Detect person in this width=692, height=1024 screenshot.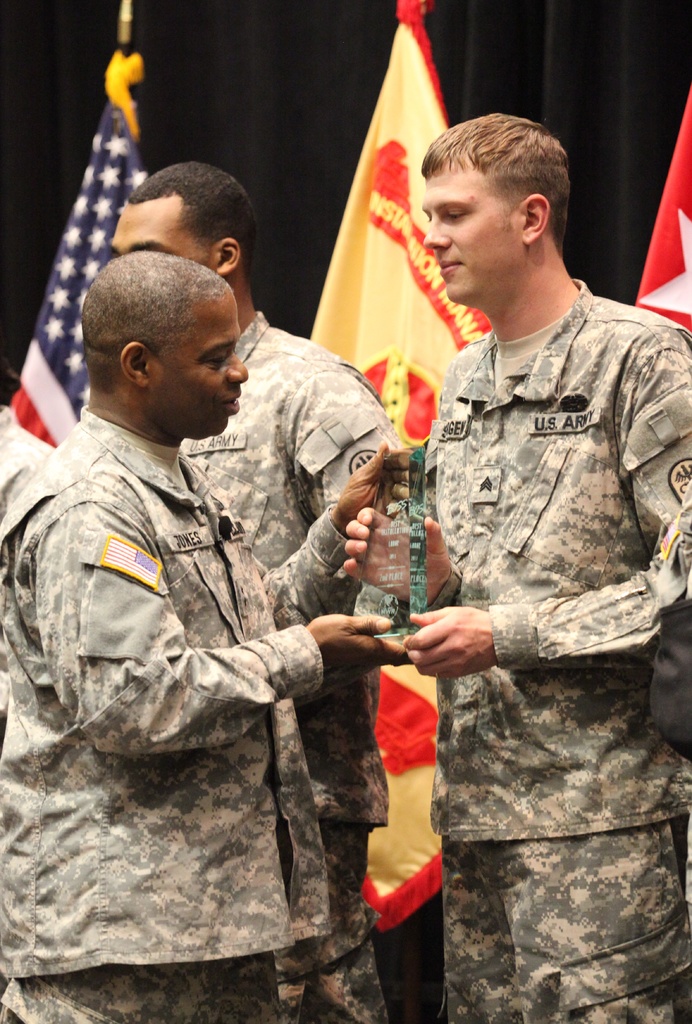
Detection: l=0, t=351, r=59, b=734.
